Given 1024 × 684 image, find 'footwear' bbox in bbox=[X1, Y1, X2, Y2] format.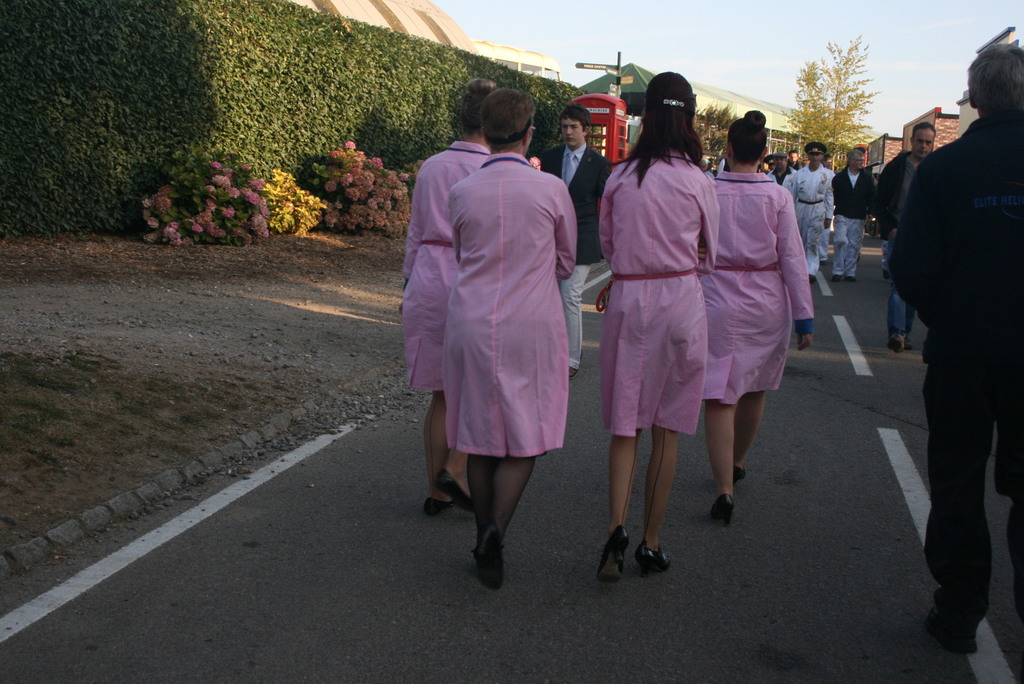
bbox=[598, 523, 630, 583].
